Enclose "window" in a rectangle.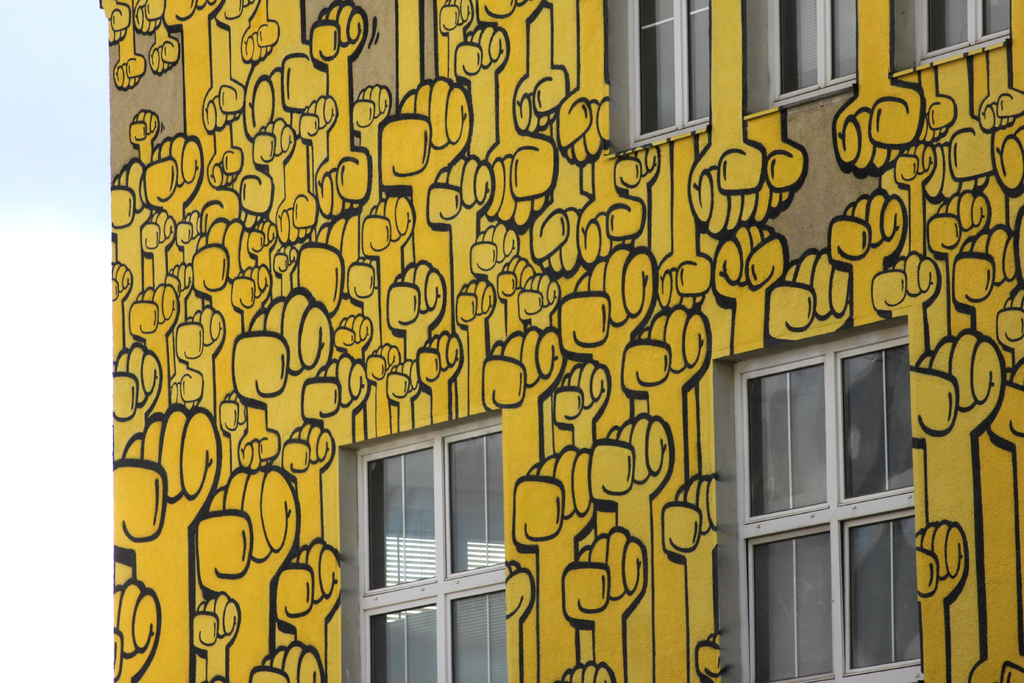
(710,315,931,655).
